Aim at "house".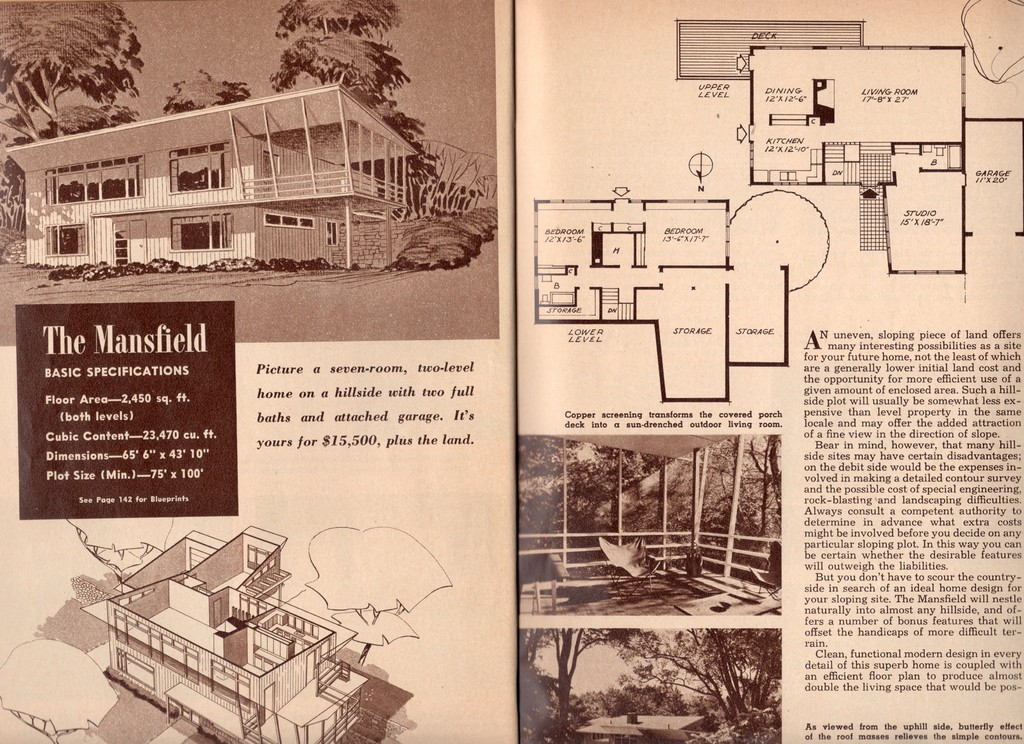
Aimed at select_region(577, 710, 715, 743).
